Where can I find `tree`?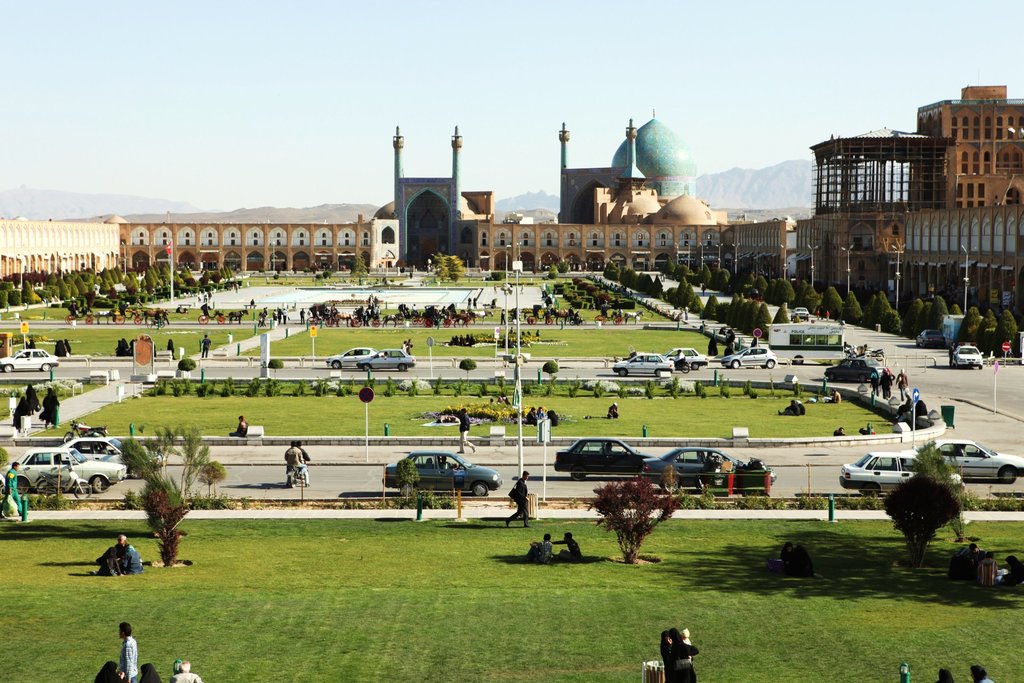
You can find it at (177, 355, 198, 373).
